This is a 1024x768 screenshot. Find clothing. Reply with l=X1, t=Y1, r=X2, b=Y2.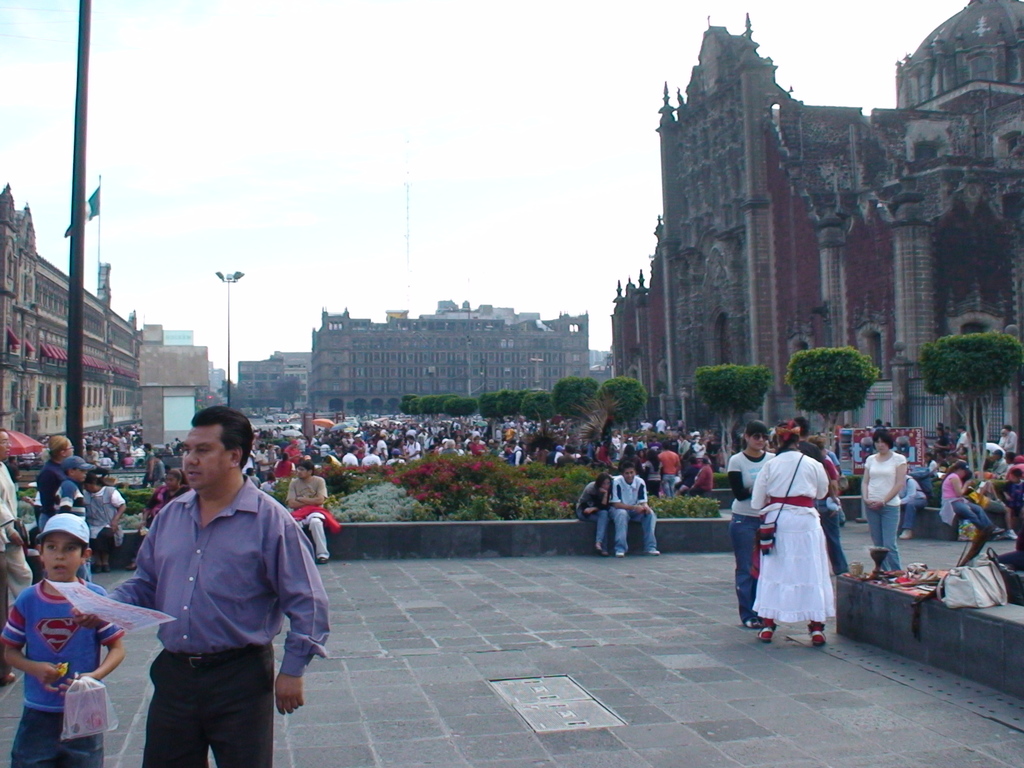
l=932, t=459, r=1015, b=532.
